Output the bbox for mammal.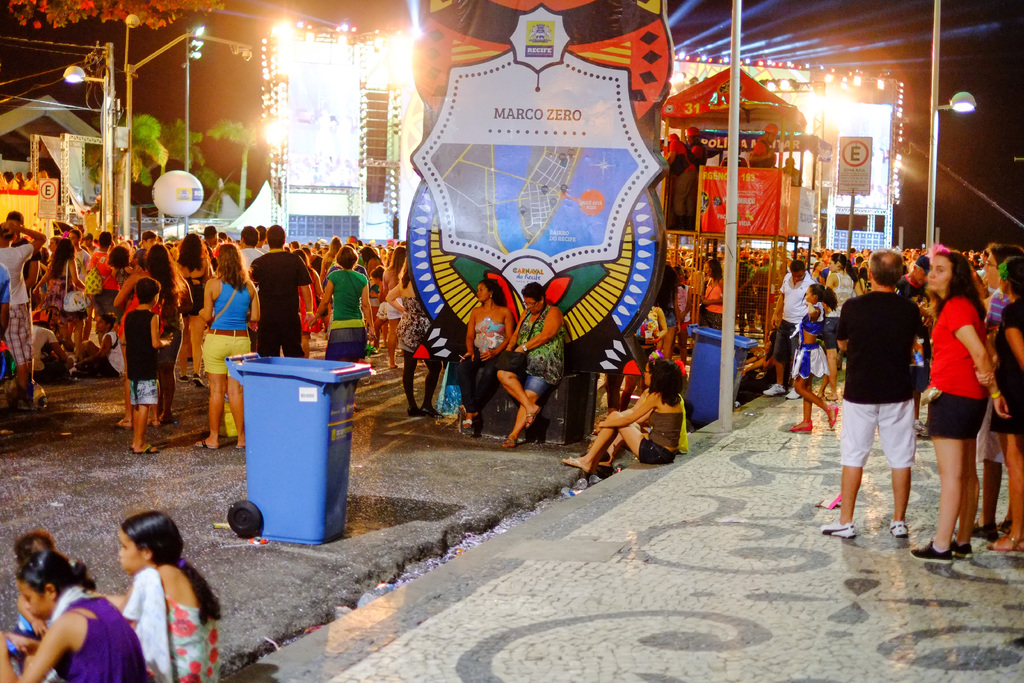
left=787, top=279, right=841, bottom=431.
